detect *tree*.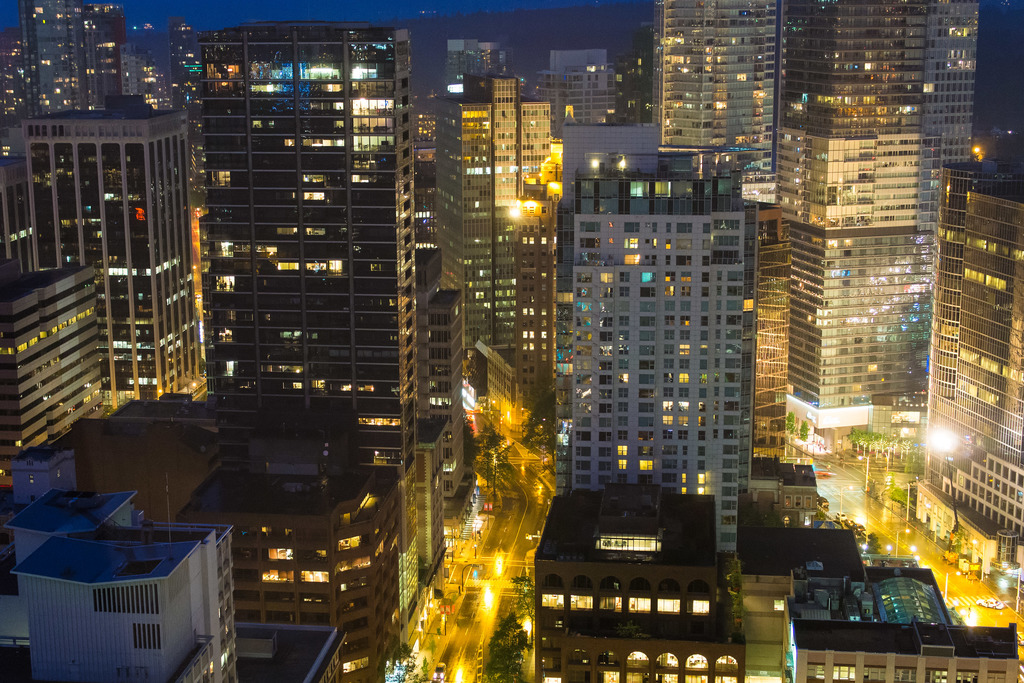
Detected at [x1=524, y1=389, x2=563, y2=464].
